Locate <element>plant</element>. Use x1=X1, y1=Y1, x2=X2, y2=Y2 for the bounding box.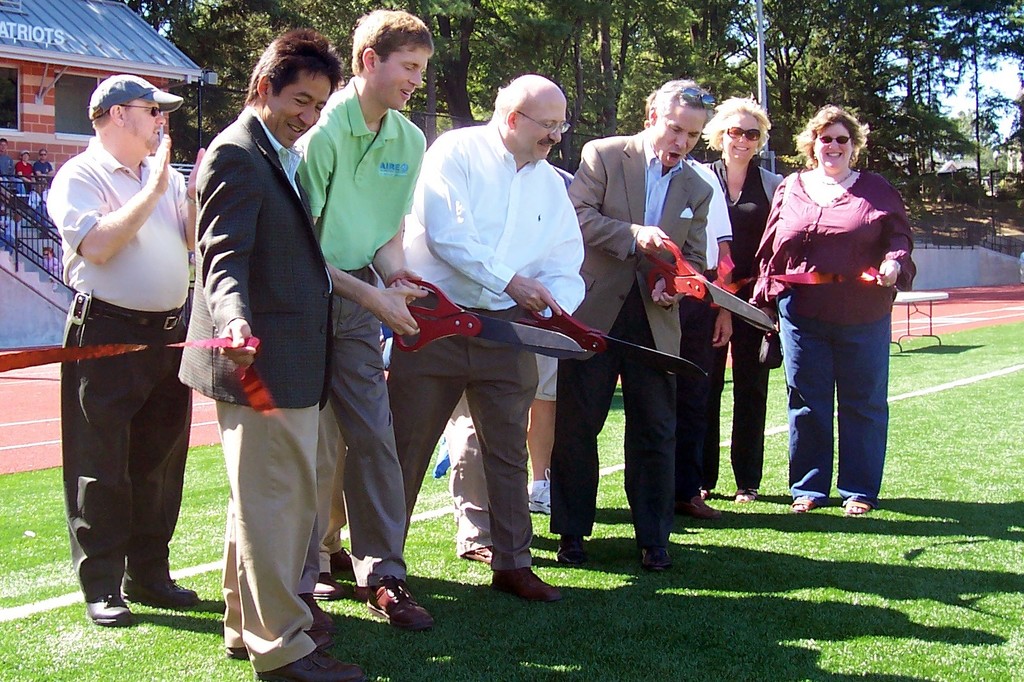
x1=881, y1=97, x2=979, y2=181.
